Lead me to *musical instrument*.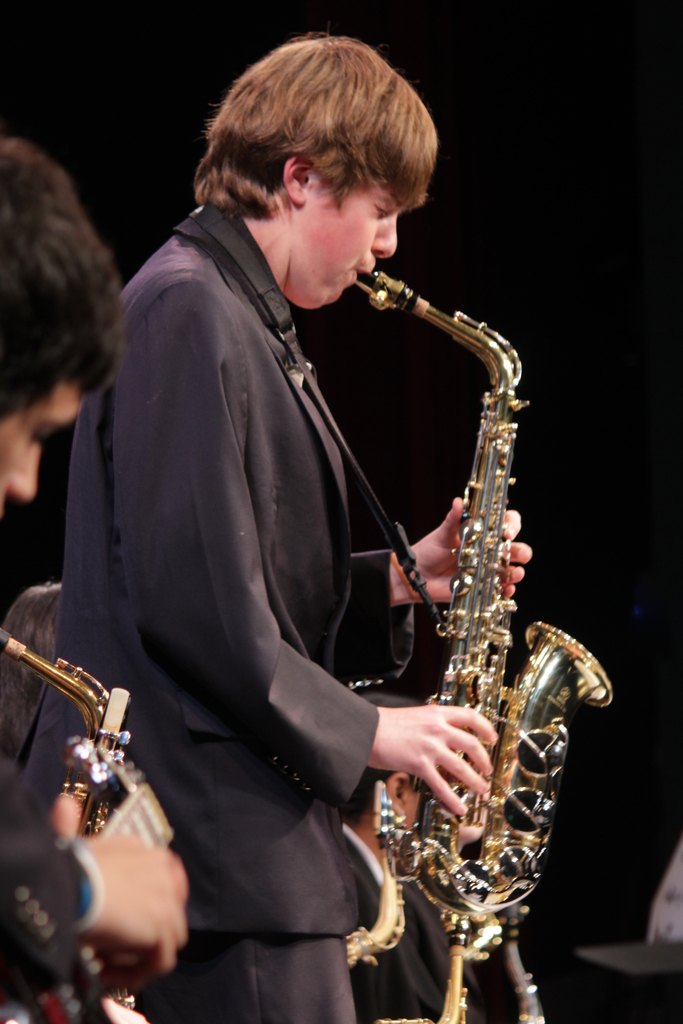
Lead to {"x1": 0, "y1": 629, "x2": 136, "y2": 1023}.
